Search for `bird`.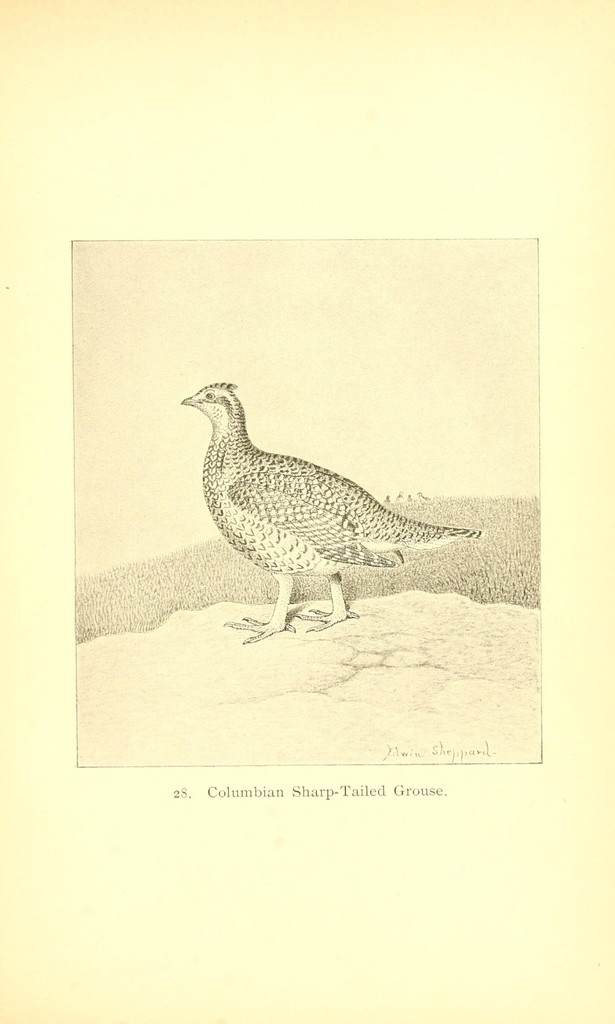
Found at crop(178, 390, 464, 627).
